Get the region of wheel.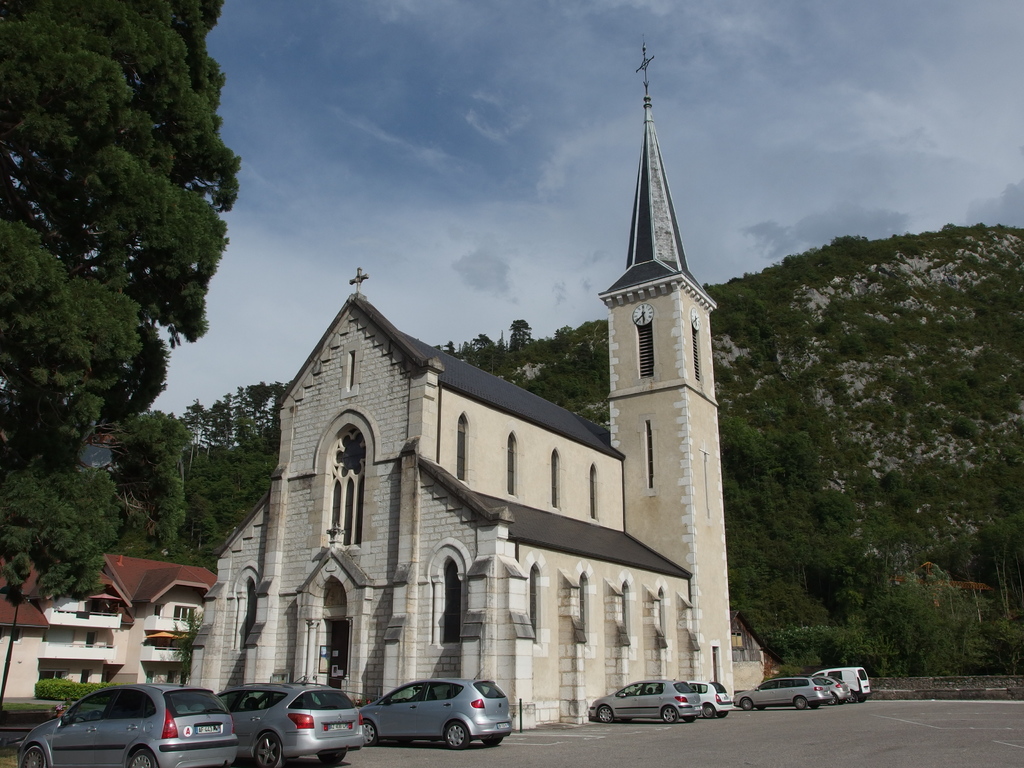
box=[362, 719, 378, 748].
